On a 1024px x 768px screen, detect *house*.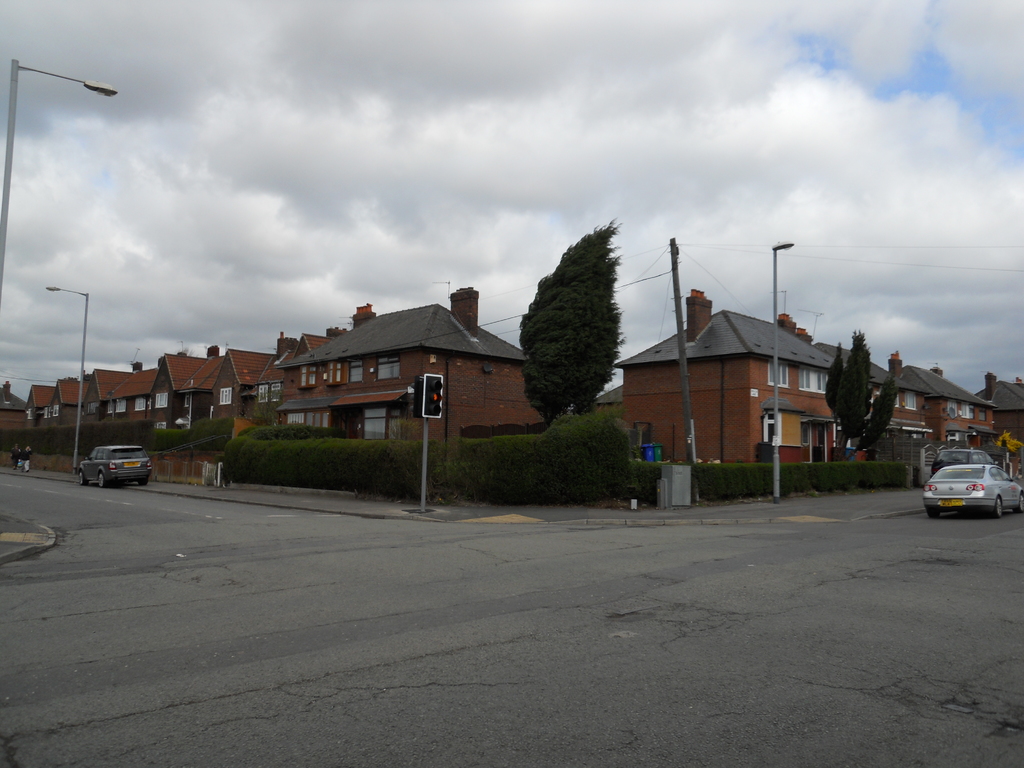
<region>27, 385, 52, 444</region>.
